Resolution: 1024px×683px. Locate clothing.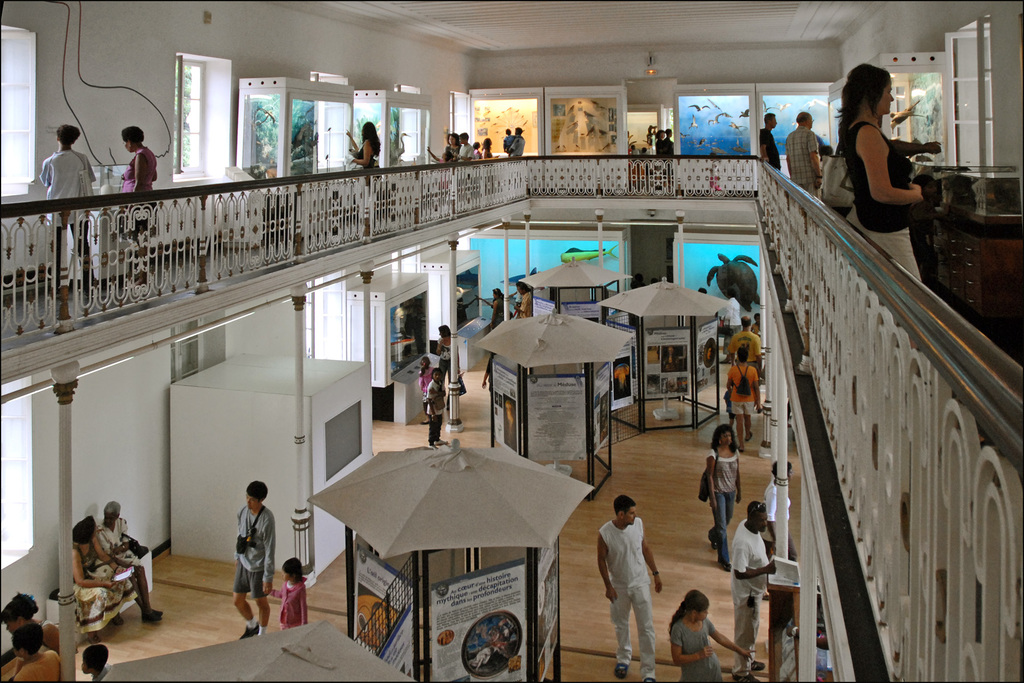
bbox(517, 292, 528, 318).
